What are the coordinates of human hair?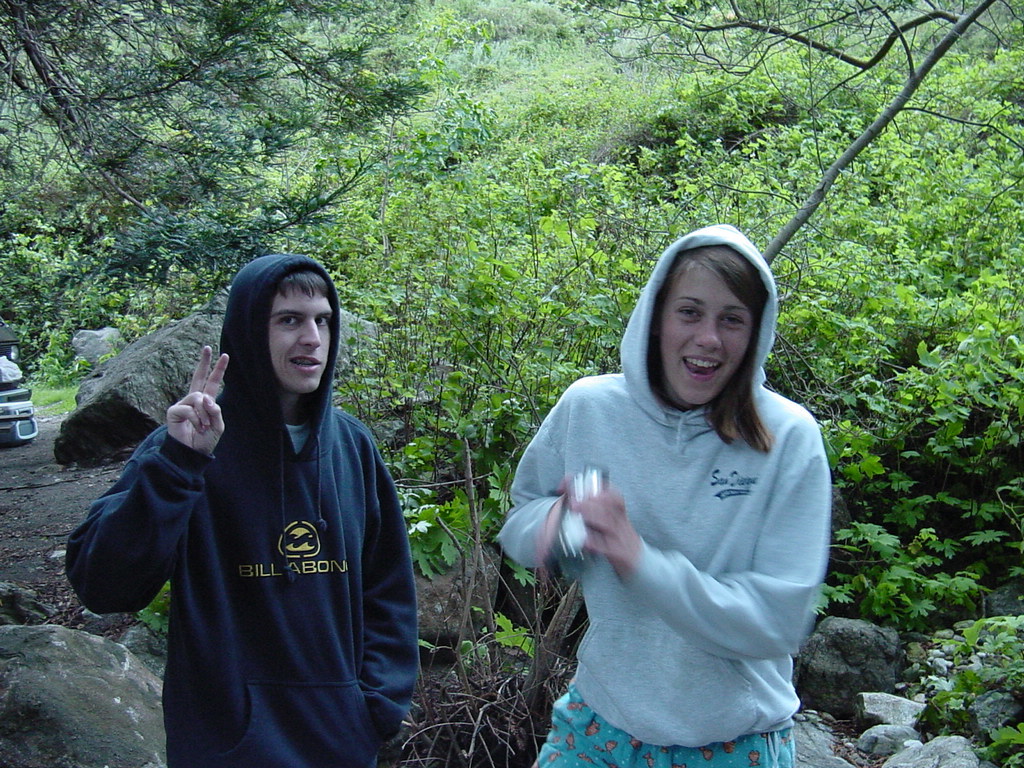
x1=276, y1=260, x2=334, y2=303.
